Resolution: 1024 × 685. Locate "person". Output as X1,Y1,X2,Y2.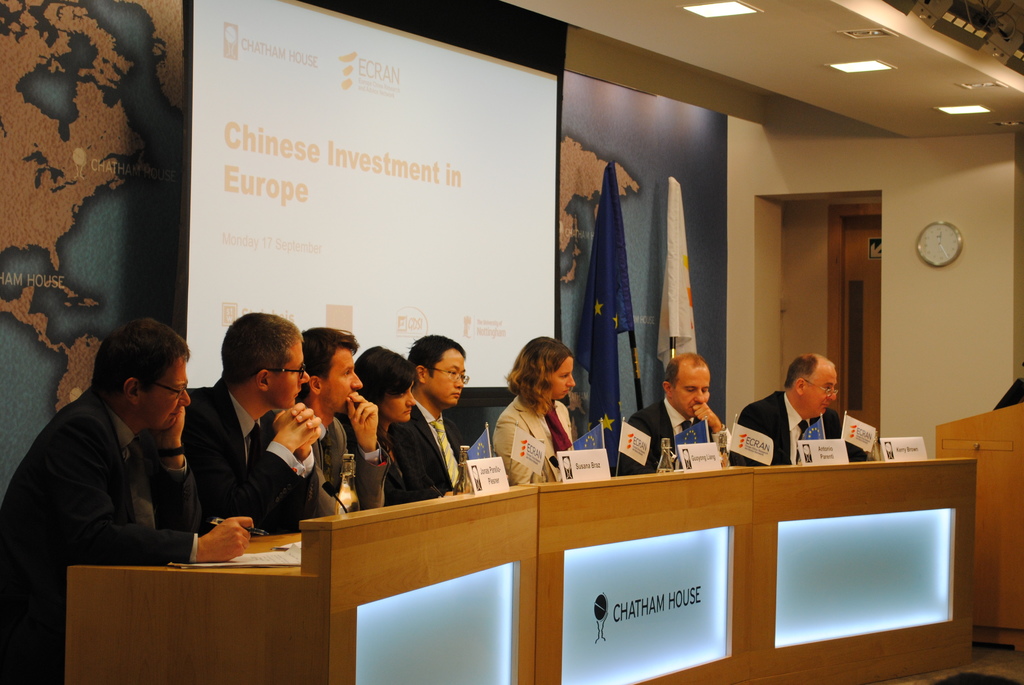
629,355,725,473.
